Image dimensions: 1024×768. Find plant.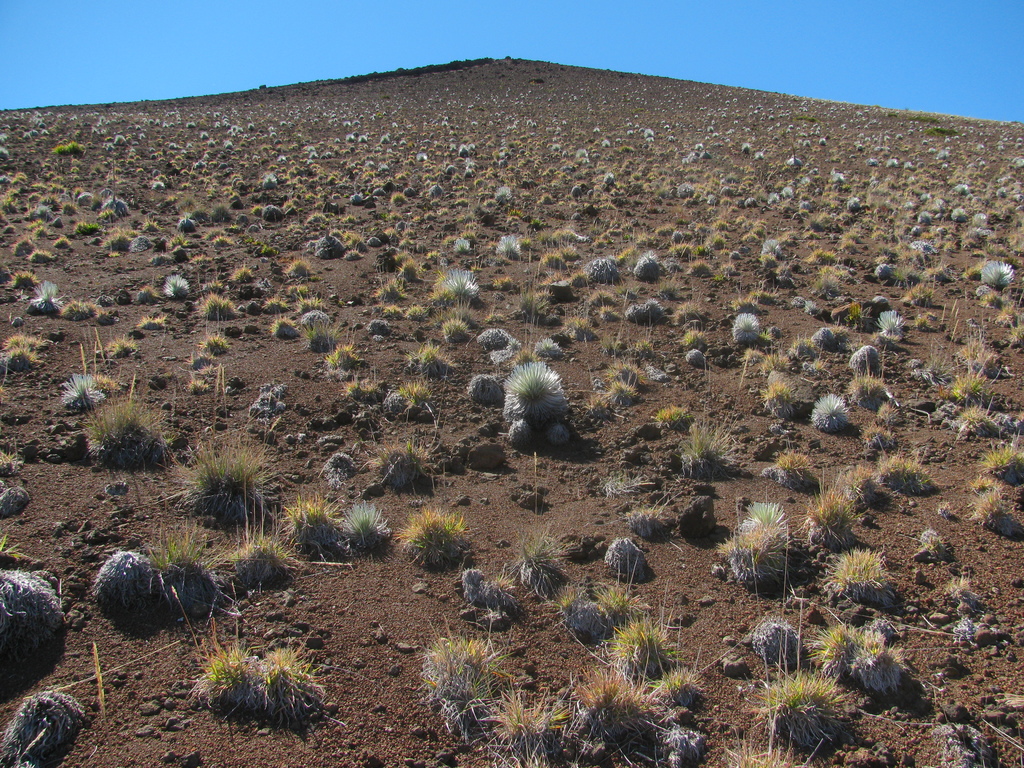
detection(403, 335, 455, 373).
